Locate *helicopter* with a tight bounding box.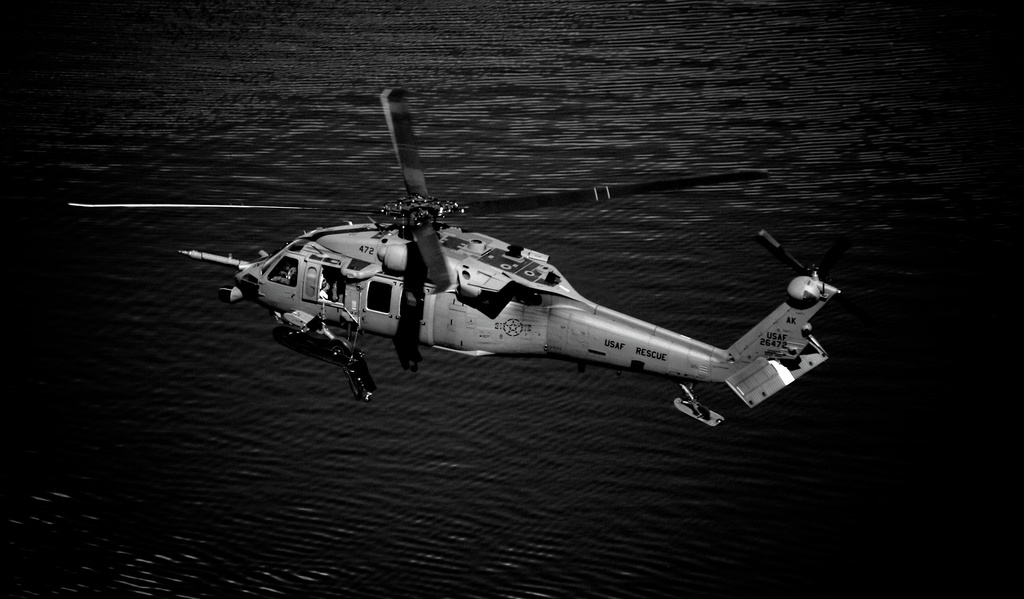
region(68, 86, 869, 428).
